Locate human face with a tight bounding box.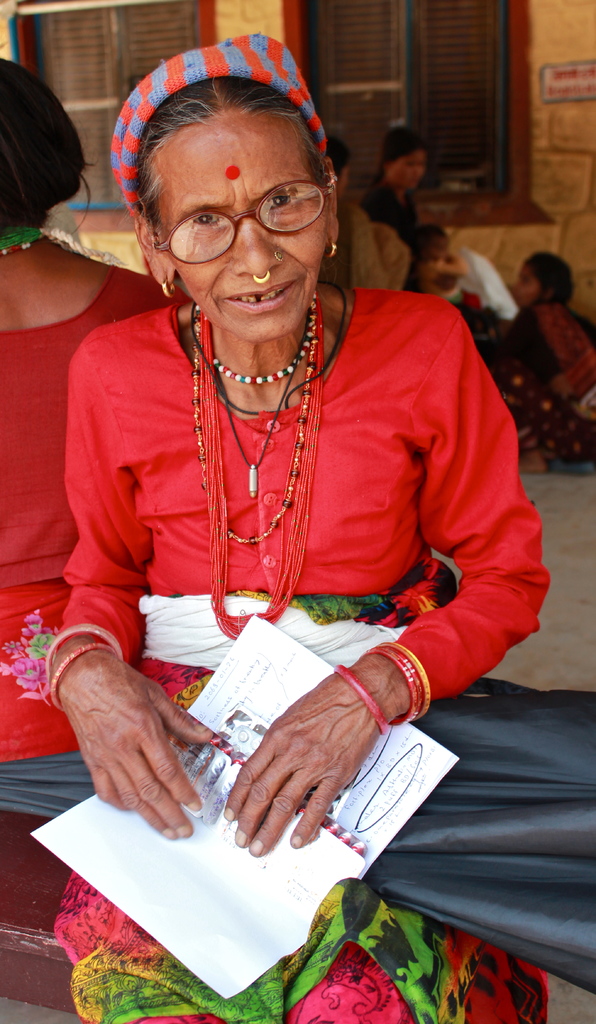
crop(158, 110, 321, 337).
